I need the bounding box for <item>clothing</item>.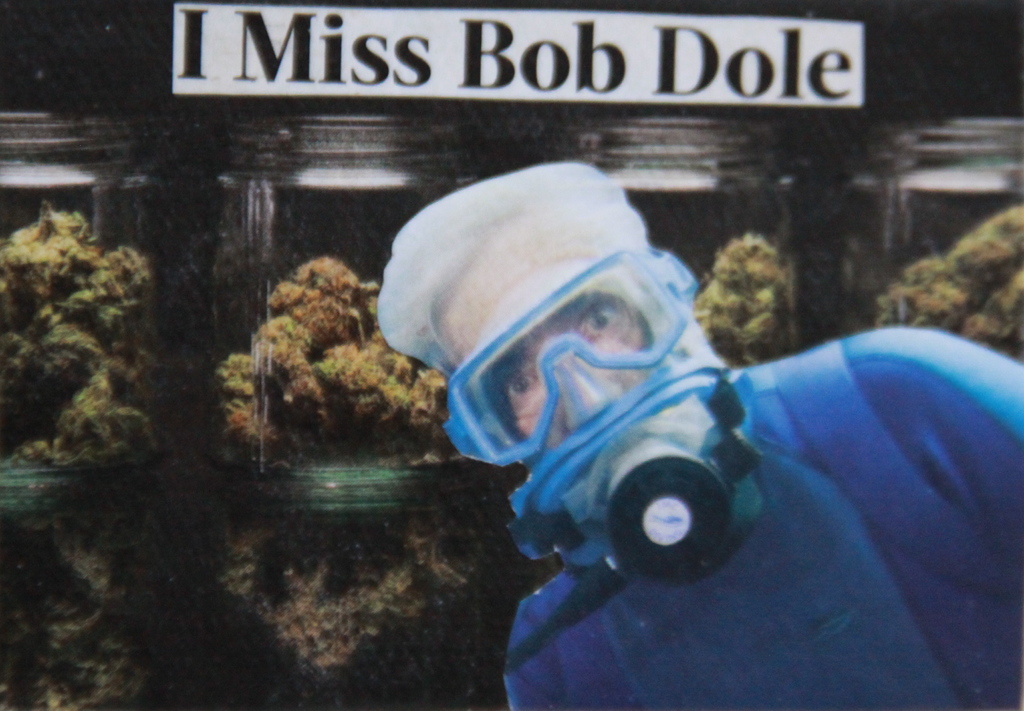
Here it is: [x1=508, y1=322, x2=1016, y2=710].
